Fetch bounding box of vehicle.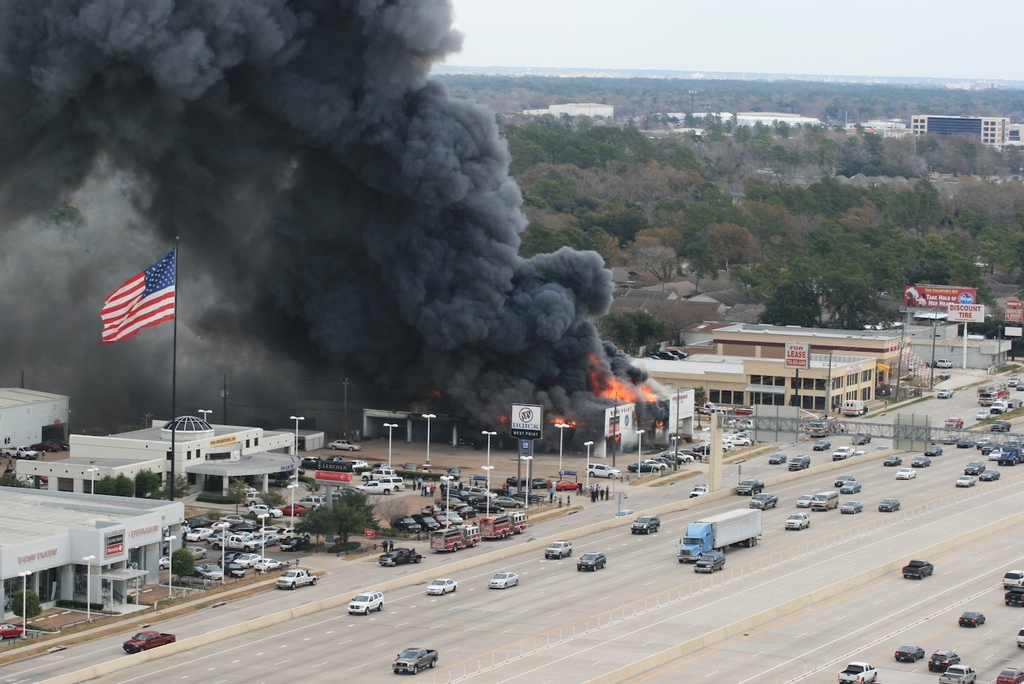
Bbox: region(839, 394, 865, 416).
